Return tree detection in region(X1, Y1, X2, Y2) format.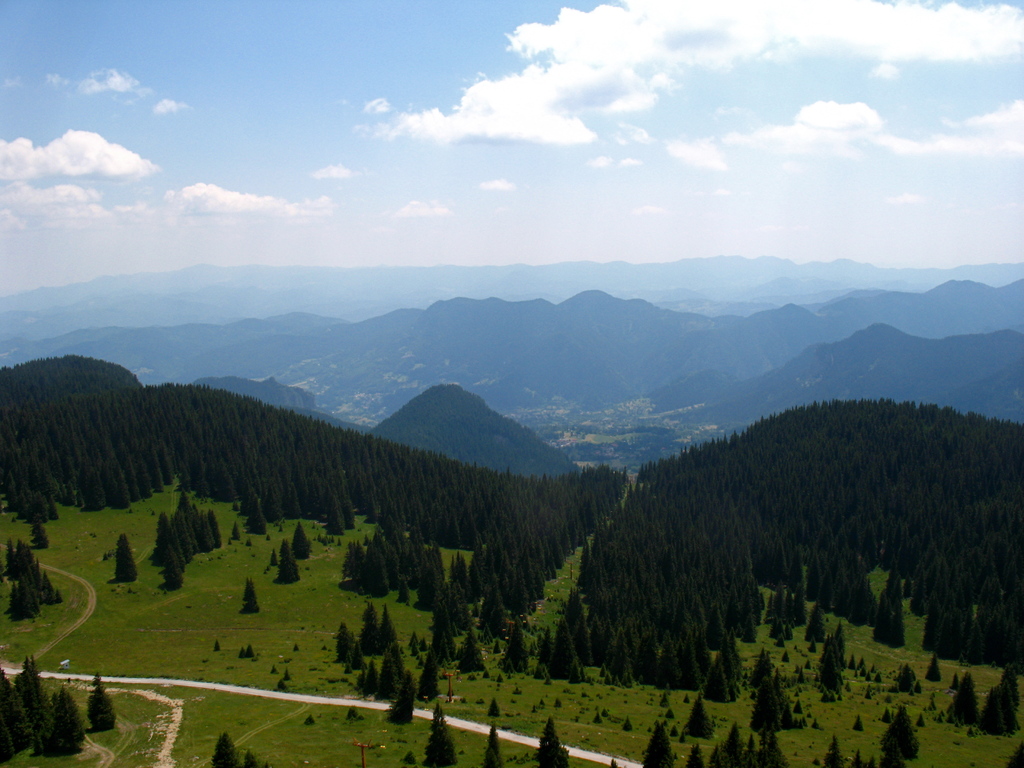
region(277, 538, 302, 586).
